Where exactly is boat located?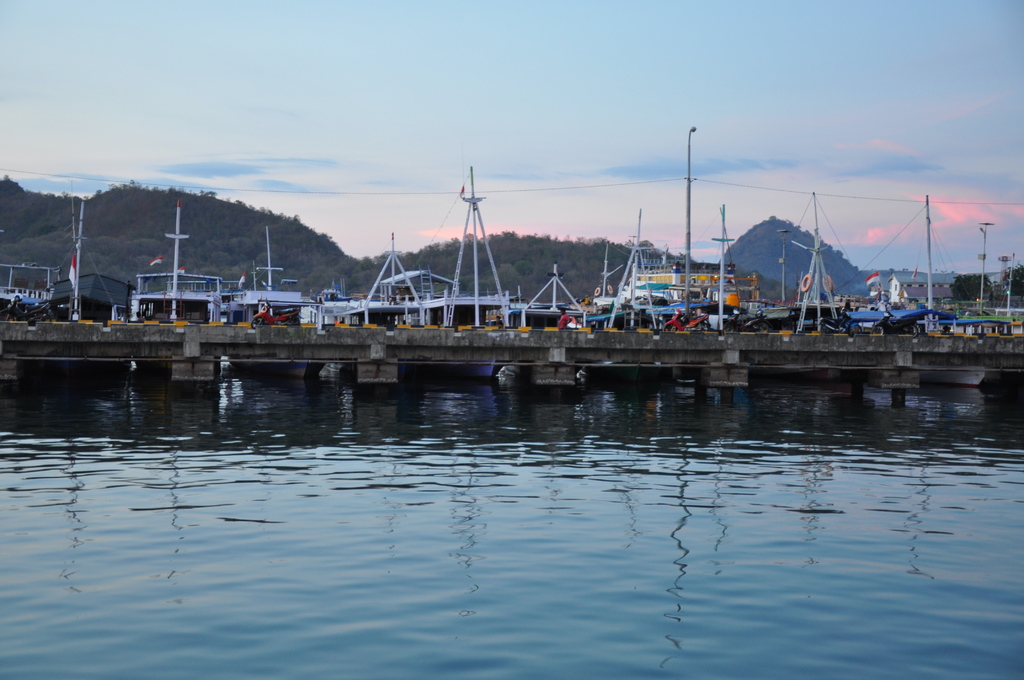
Its bounding box is [124,201,228,384].
